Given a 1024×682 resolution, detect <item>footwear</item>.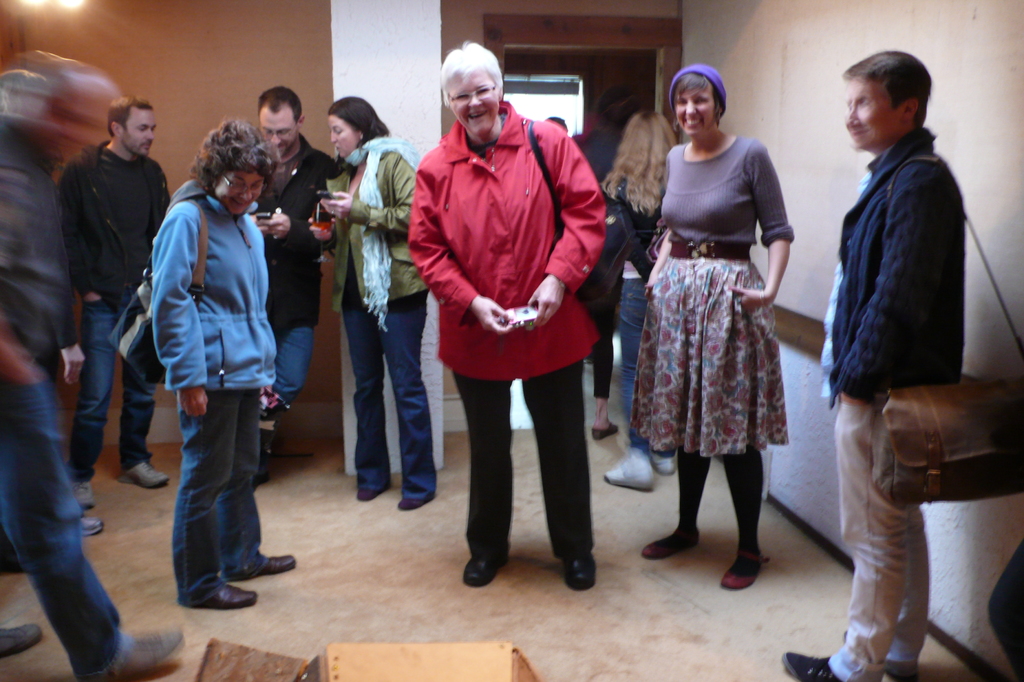
68,482,97,507.
